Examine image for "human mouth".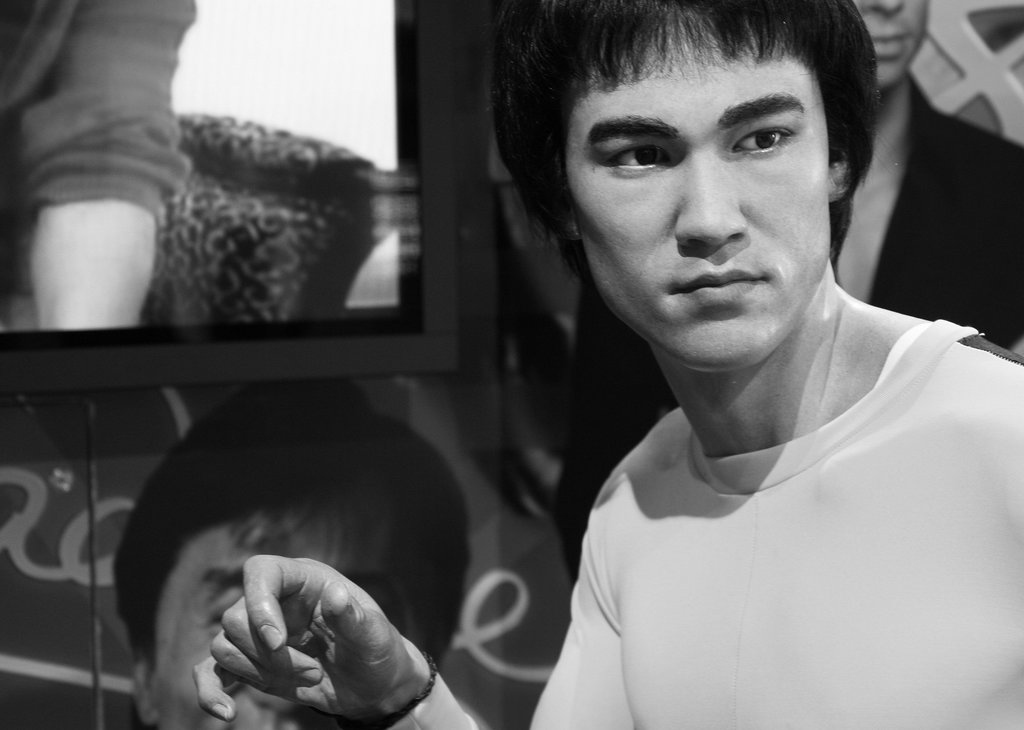
Examination result: bbox=[671, 269, 765, 305].
